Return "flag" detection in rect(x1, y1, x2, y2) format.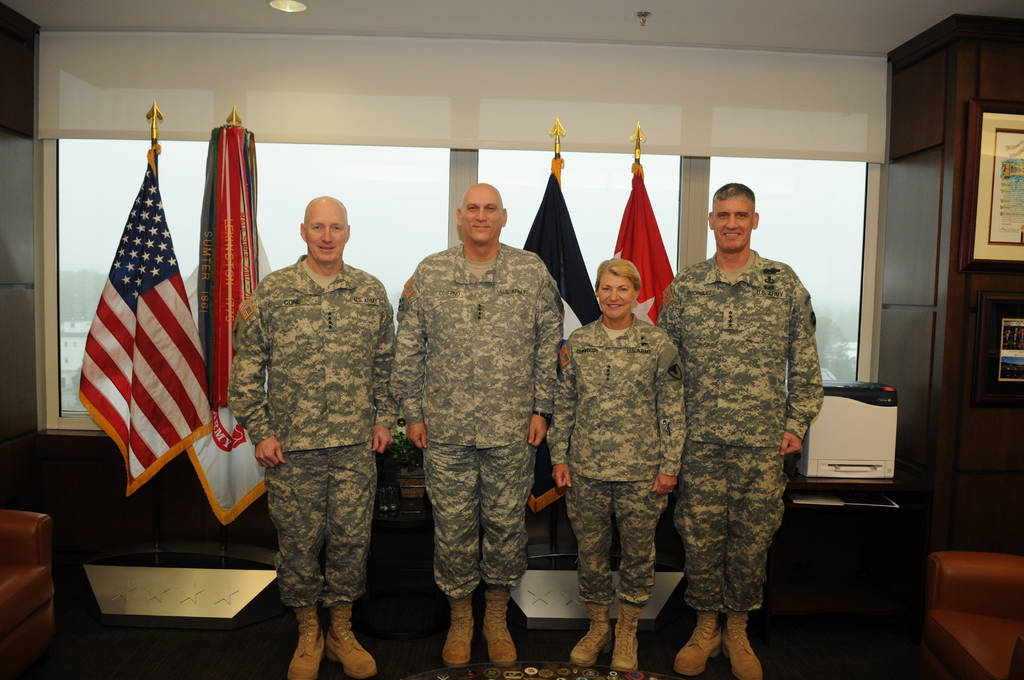
rect(180, 207, 281, 529).
